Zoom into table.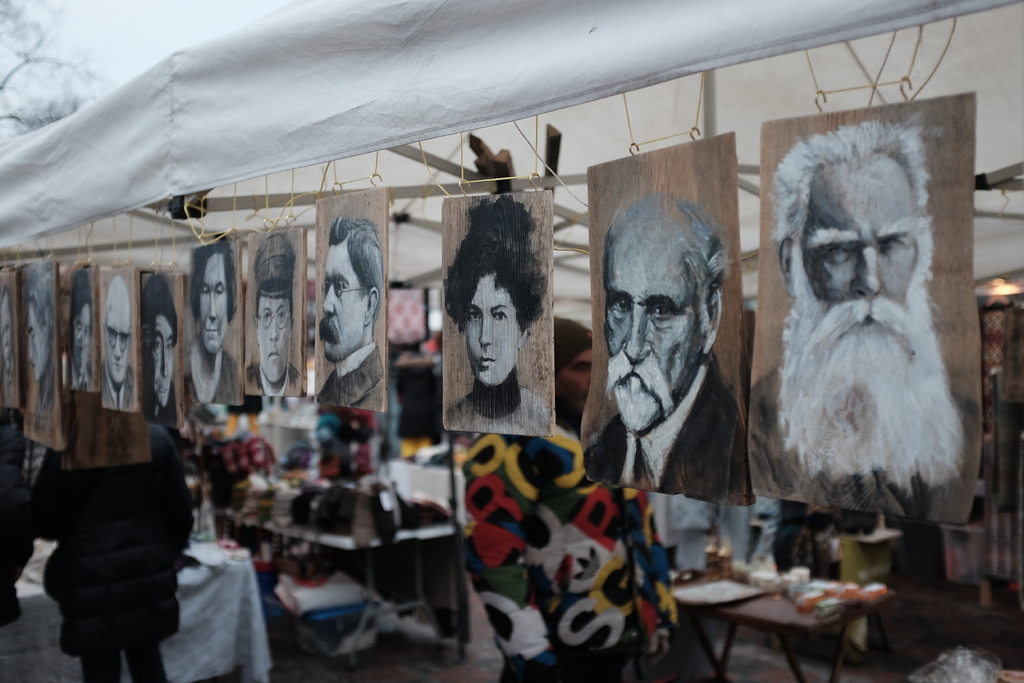
Zoom target: (left=234, top=509, right=456, bottom=667).
